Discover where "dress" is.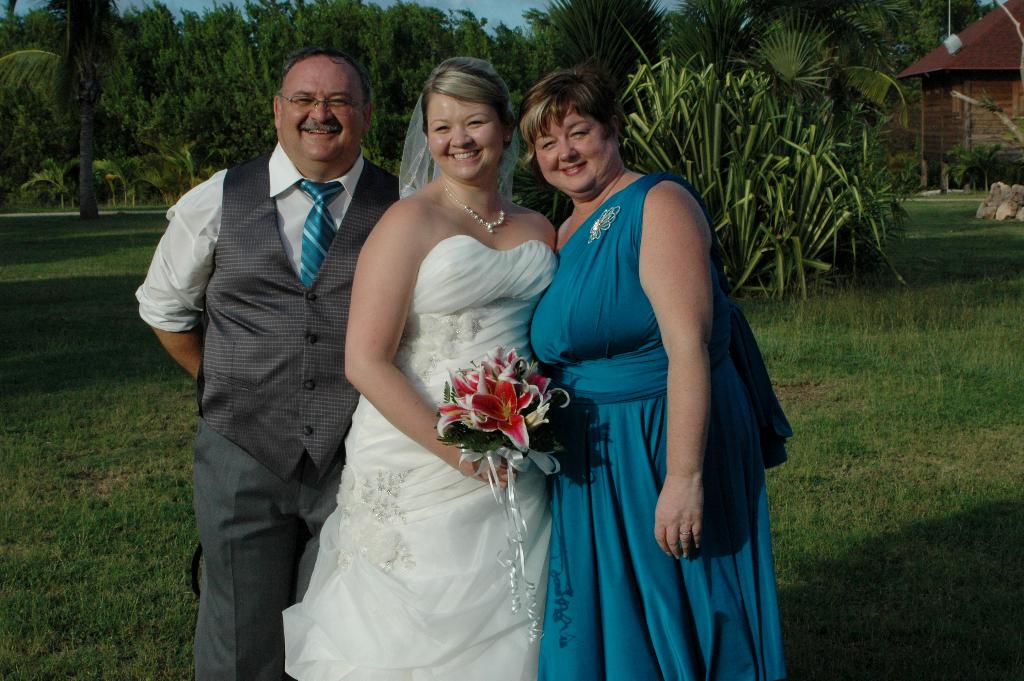
Discovered at bbox=[529, 142, 744, 662].
